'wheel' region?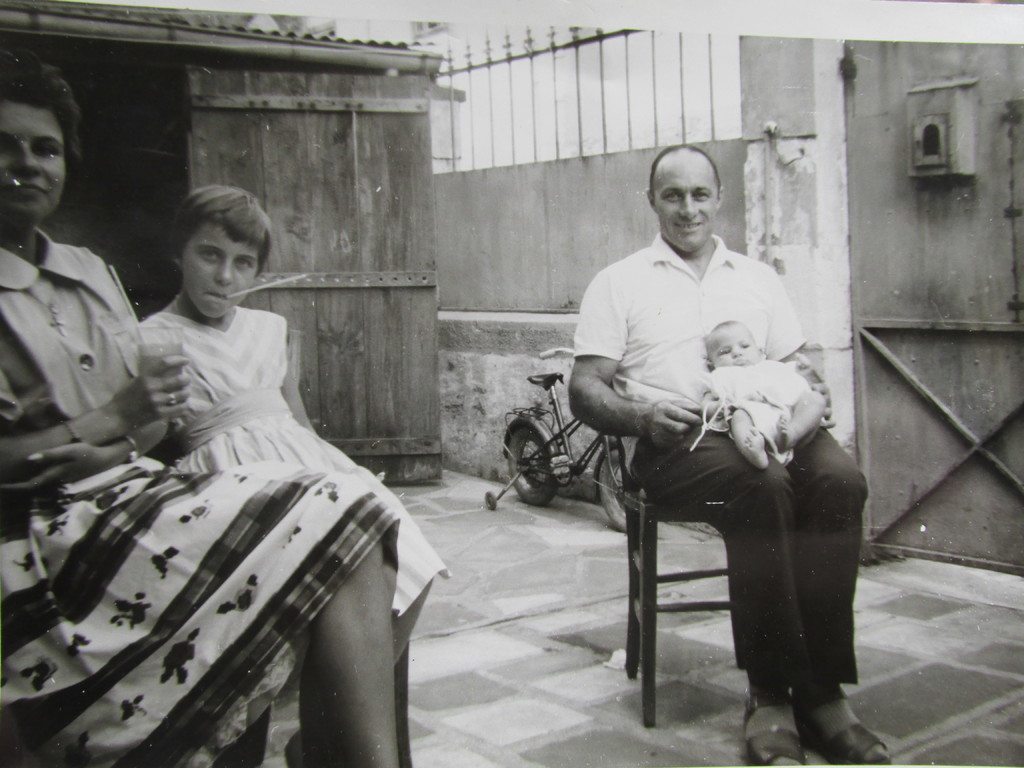
[x1=501, y1=417, x2=565, y2=507]
